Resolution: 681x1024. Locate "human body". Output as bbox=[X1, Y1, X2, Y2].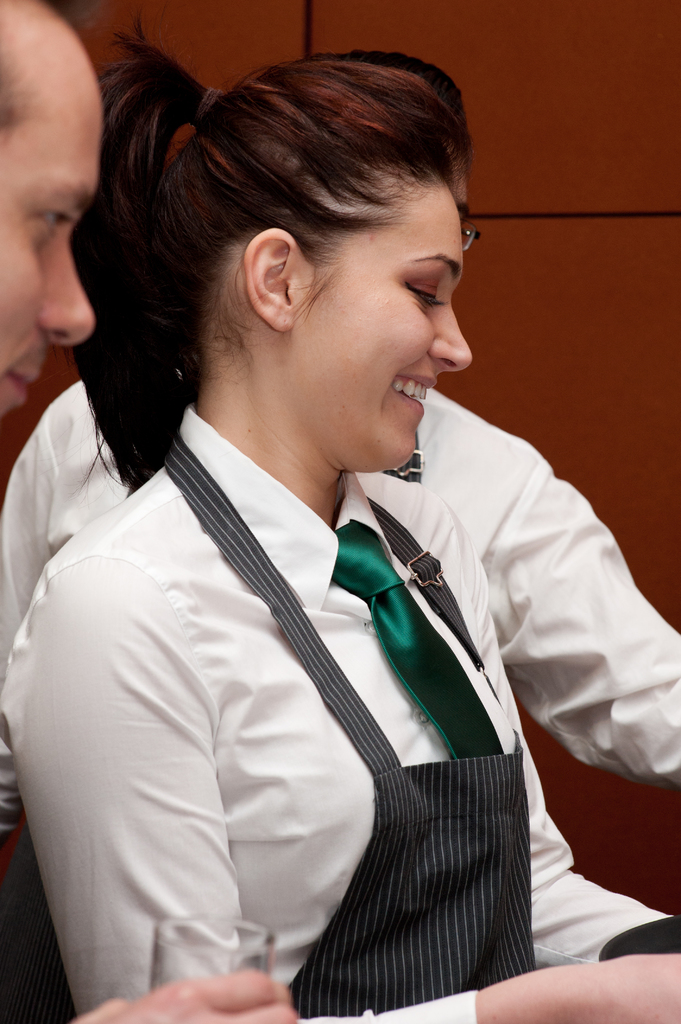
bbox=[67, 969, 301, 1023].
